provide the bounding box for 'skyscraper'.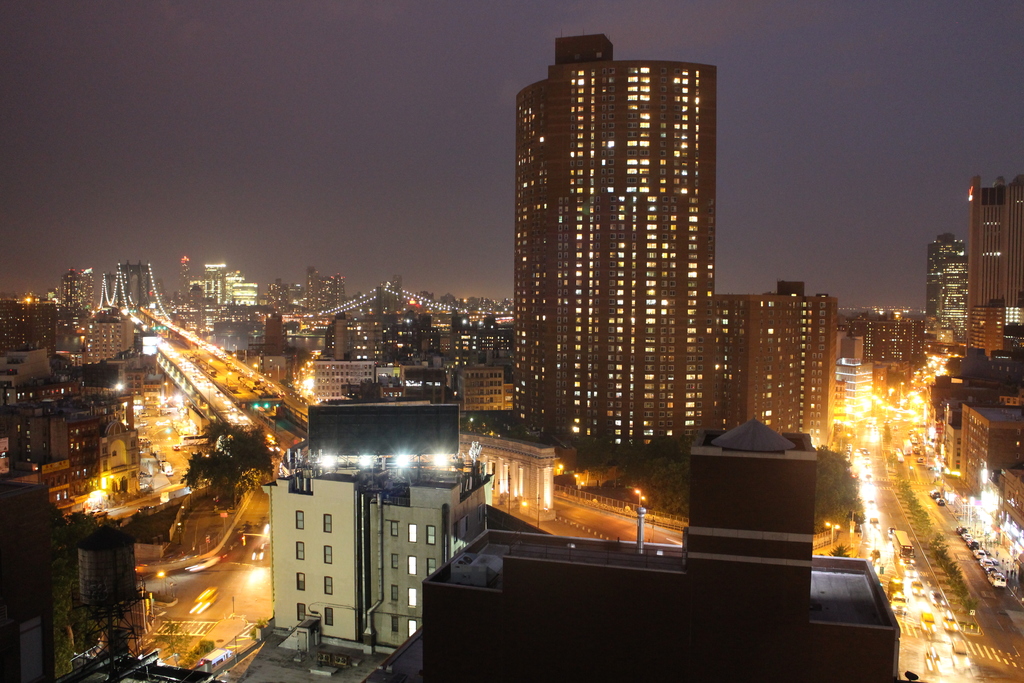
locate(374, 276, 409, 320).
